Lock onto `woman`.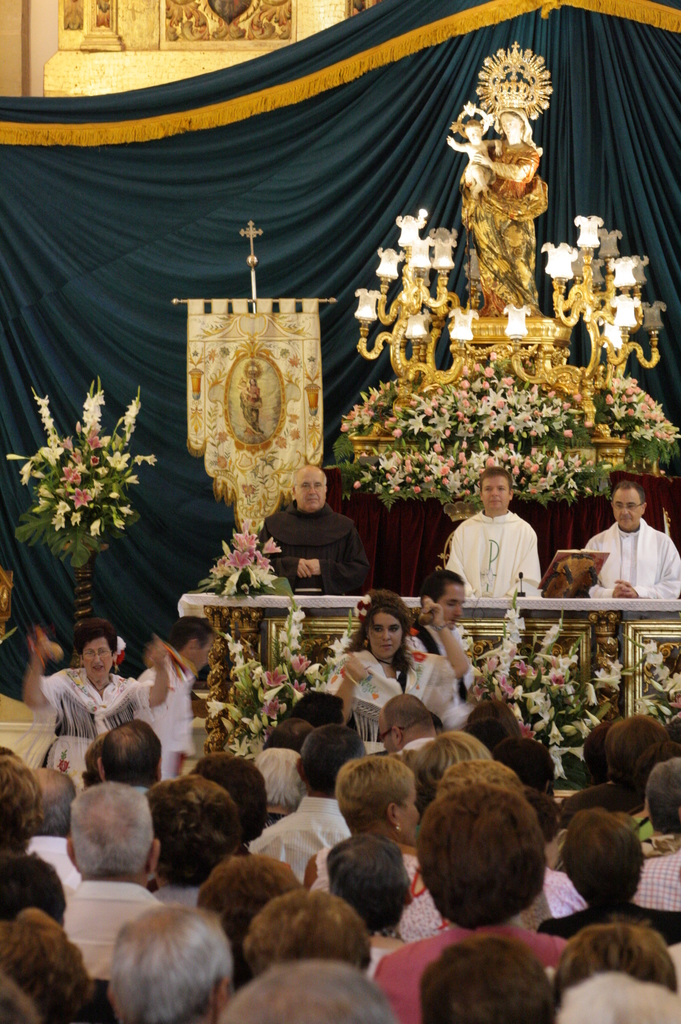
Locked: select_region(460, 117, 538, 307).
